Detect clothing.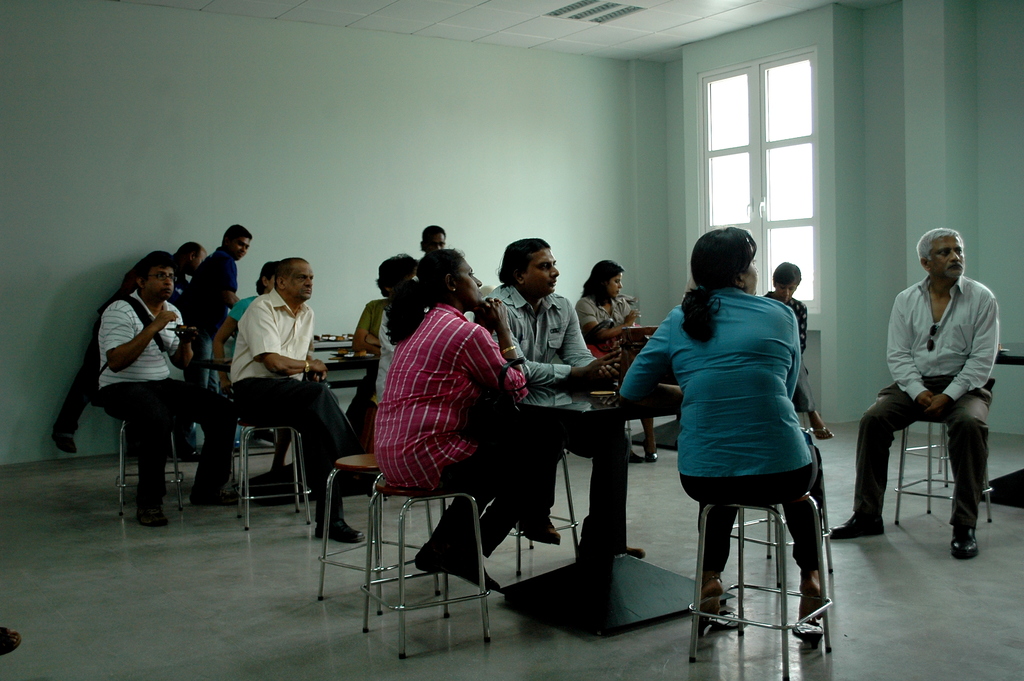
Detected at (230, 291, 377, 523).
